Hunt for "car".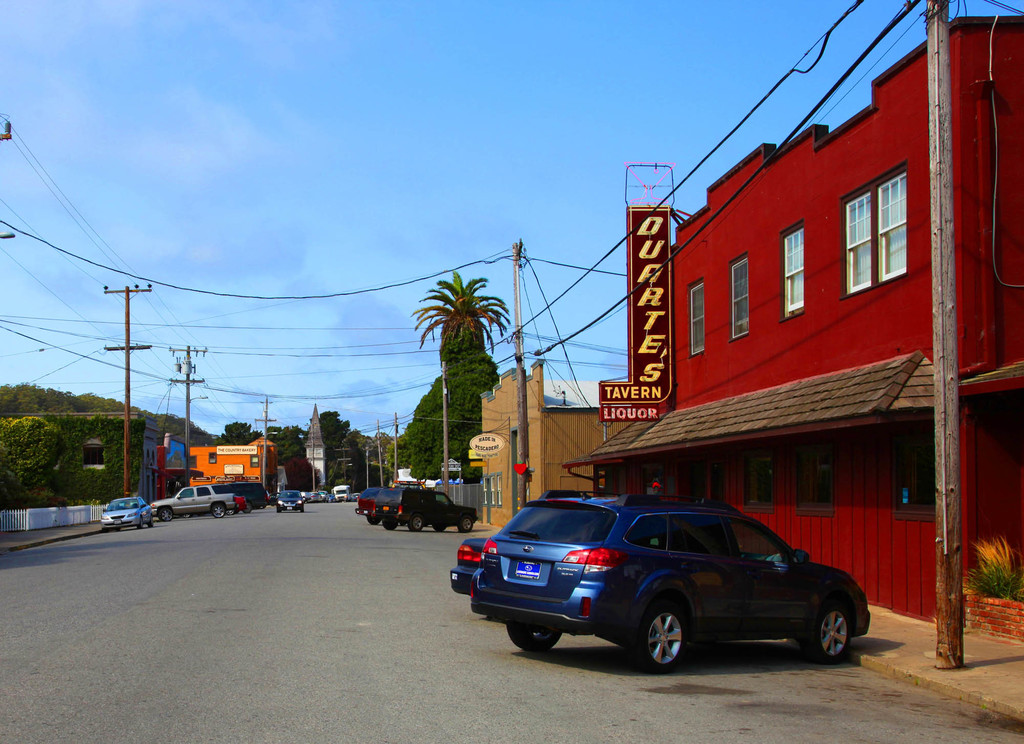
Hunted down at 211, 479, 269, 509.
